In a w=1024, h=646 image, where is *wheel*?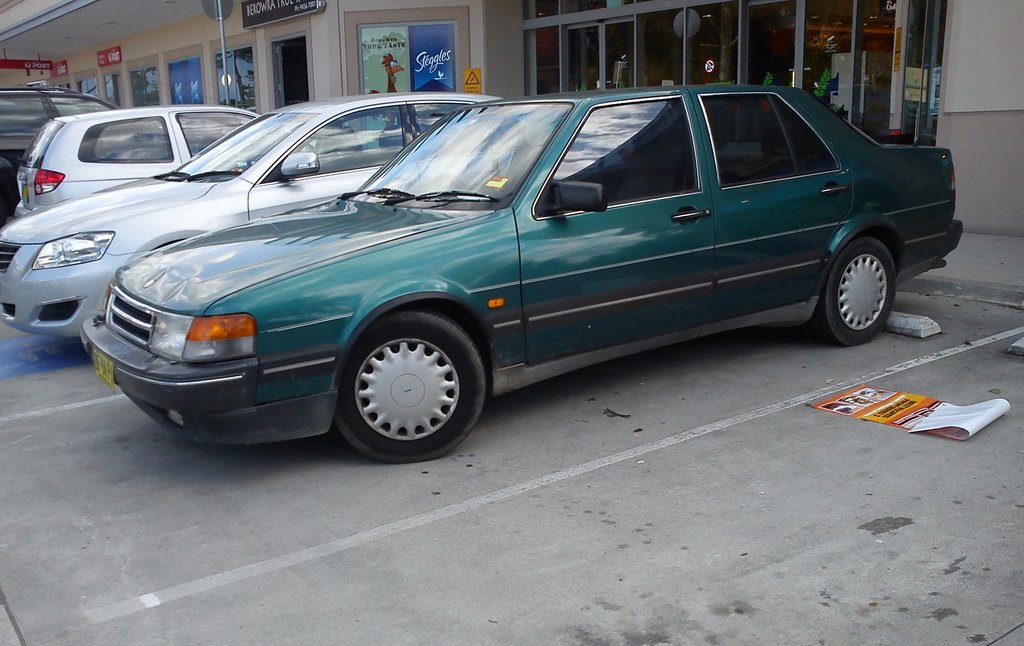
bbox(344, 320, 474, 452).
